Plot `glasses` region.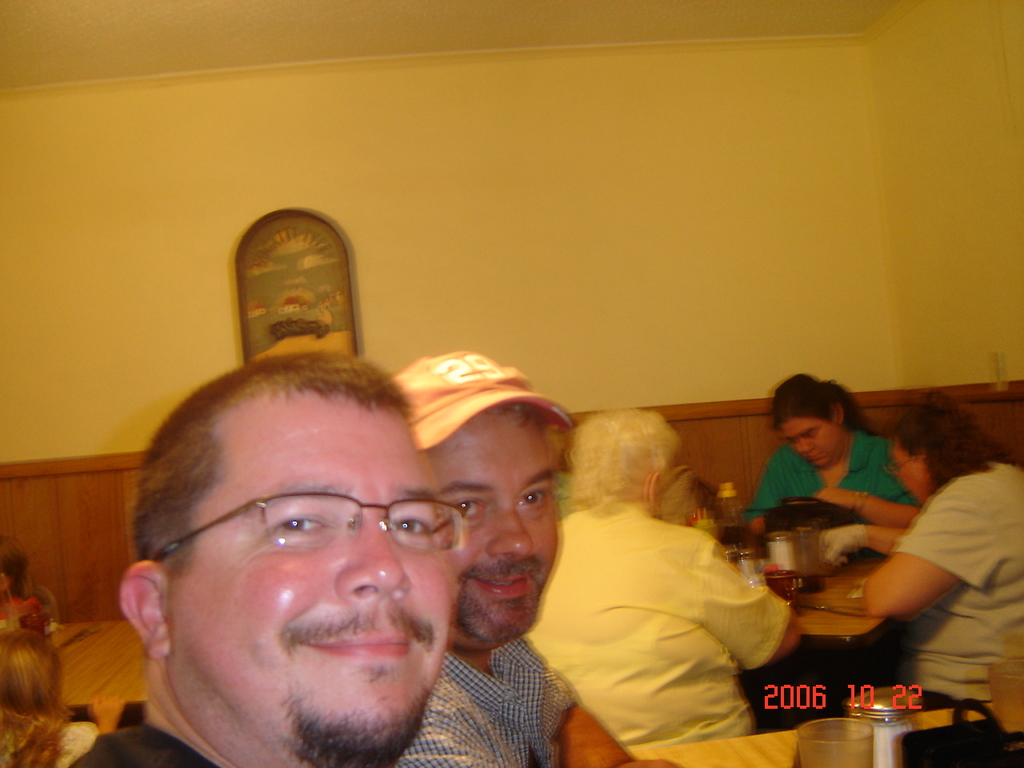
Plotted at x1=153, y1=486, x2=468, y2=558.
